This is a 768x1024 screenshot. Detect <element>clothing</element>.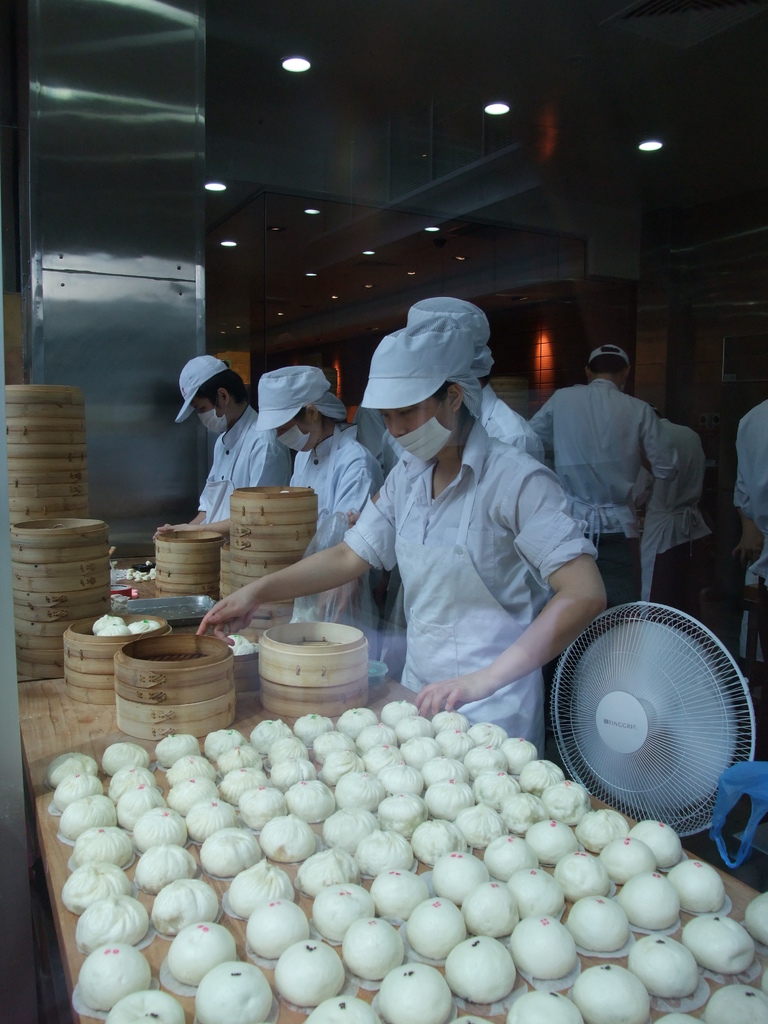
crop(276, 423, 394, 641).
